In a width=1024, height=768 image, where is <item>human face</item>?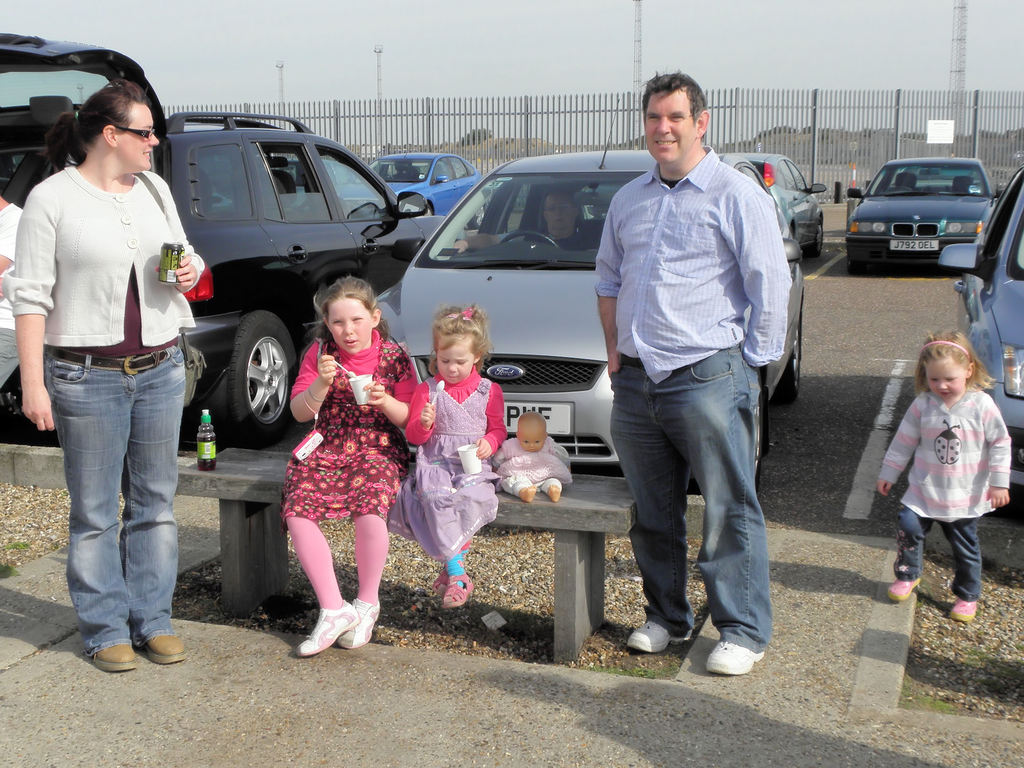
117,111,152,172.
